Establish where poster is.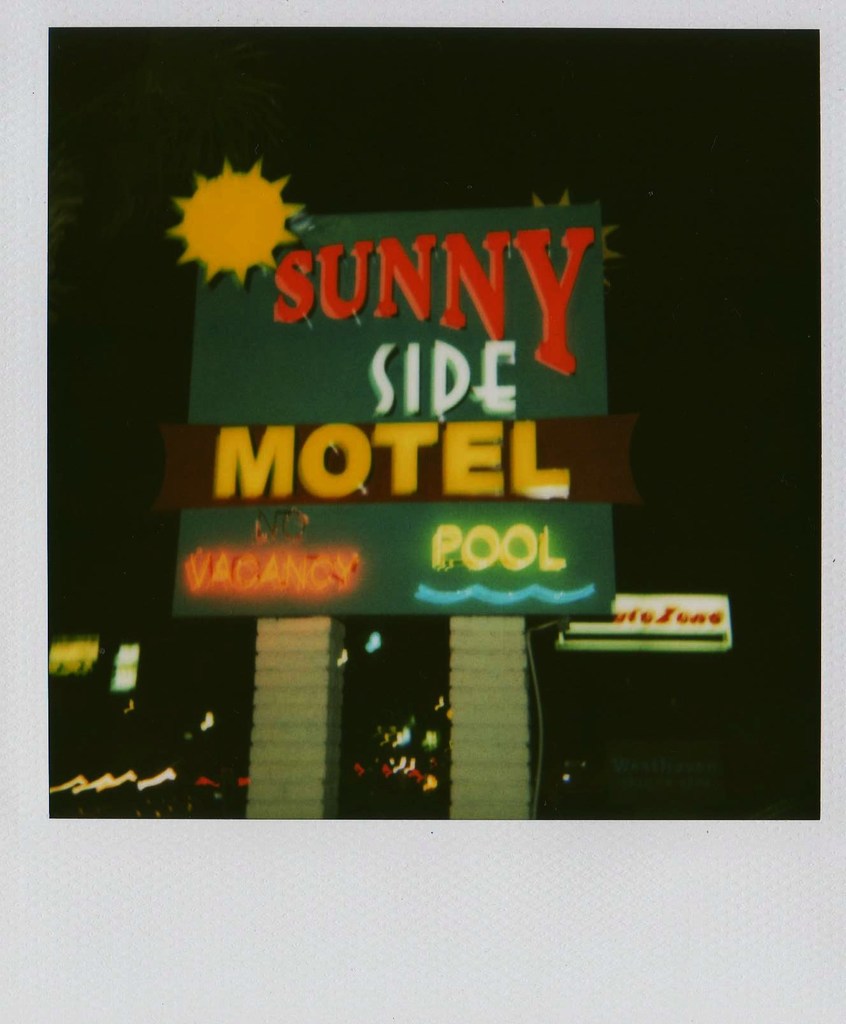
Established at bbox=(0, 0, 845, 1023).
